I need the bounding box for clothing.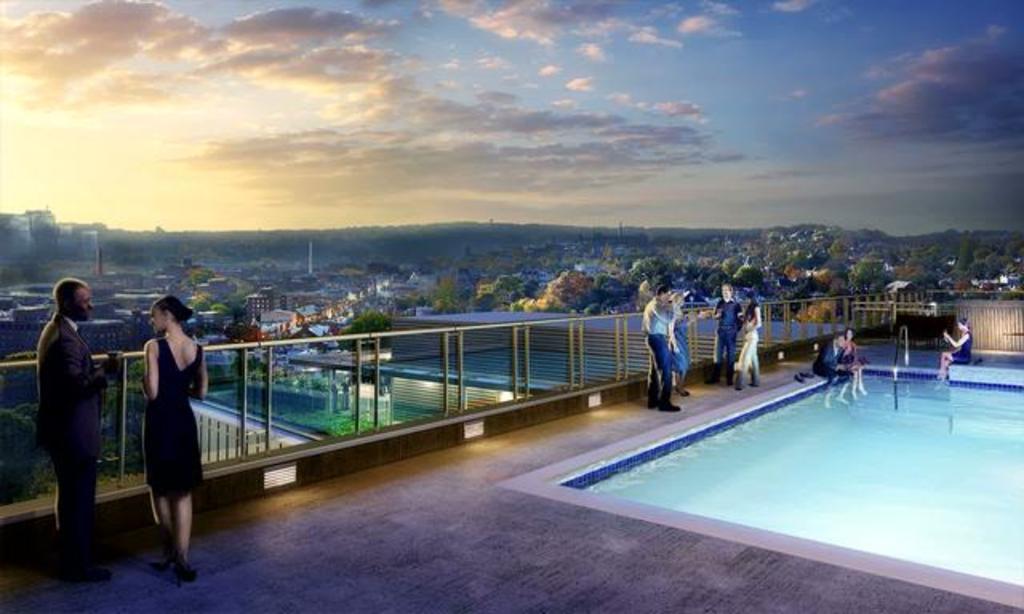
Here it is: 811 339 850 392.
